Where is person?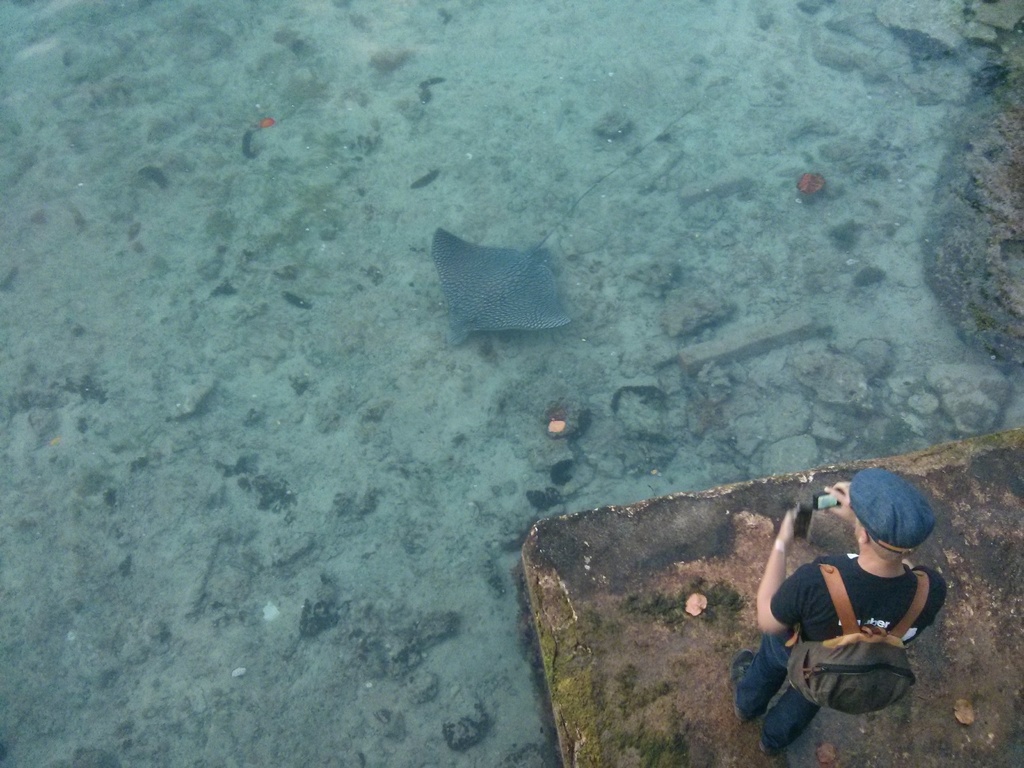
detection(753, 474, 946, 750).
